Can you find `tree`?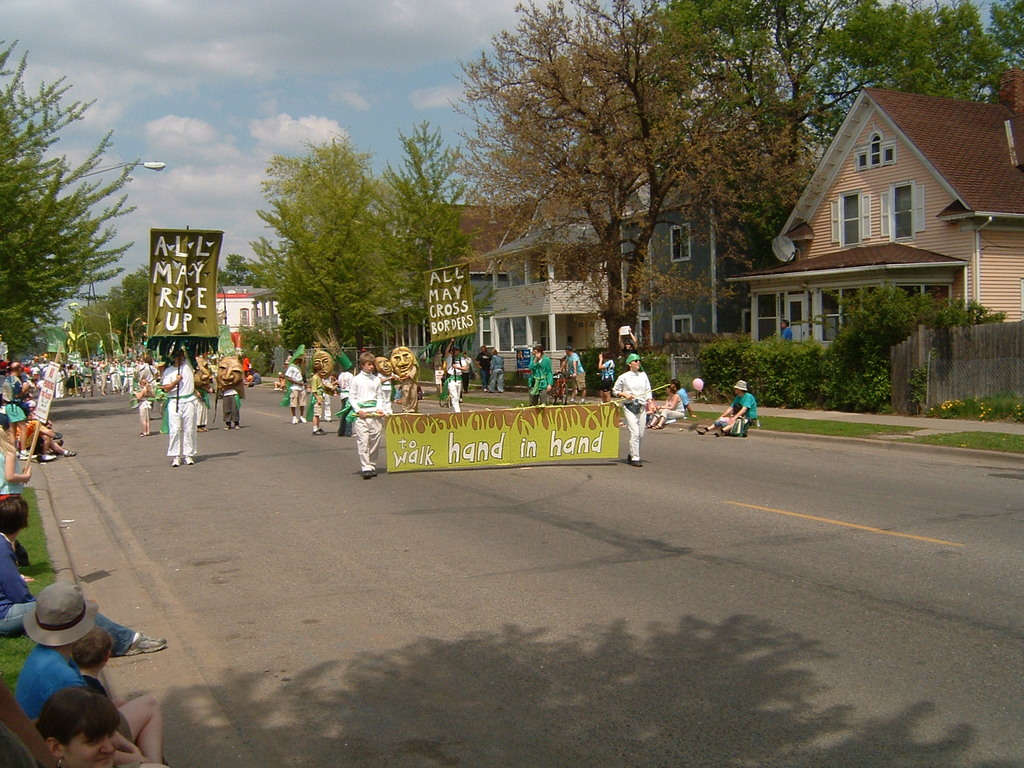
Yes, bounding box: select_region(58, 255, 164, 360).
